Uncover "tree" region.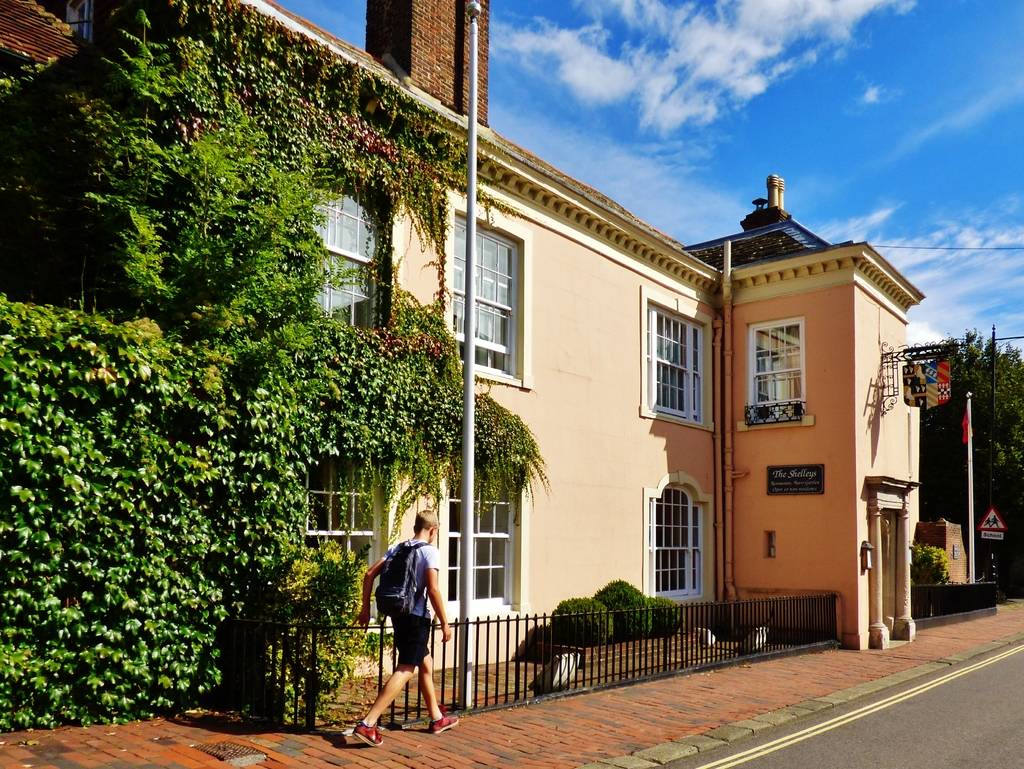
Uncovered: 923/329/1023/498.
